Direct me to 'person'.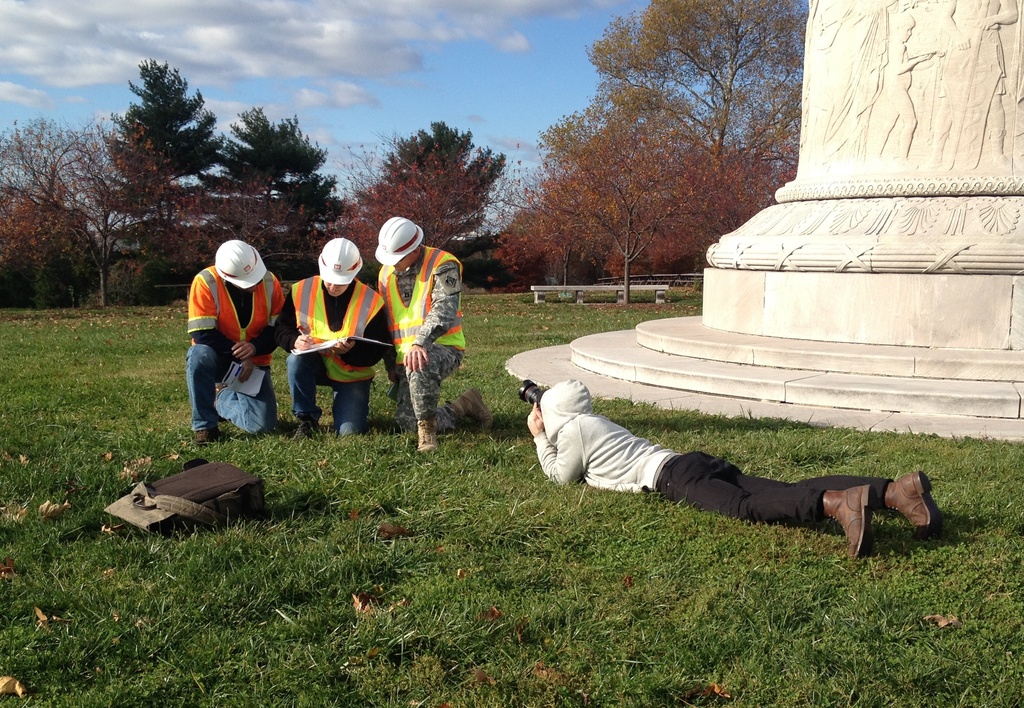
Direction: (left=523, top=379, right=946, bottom=563).
